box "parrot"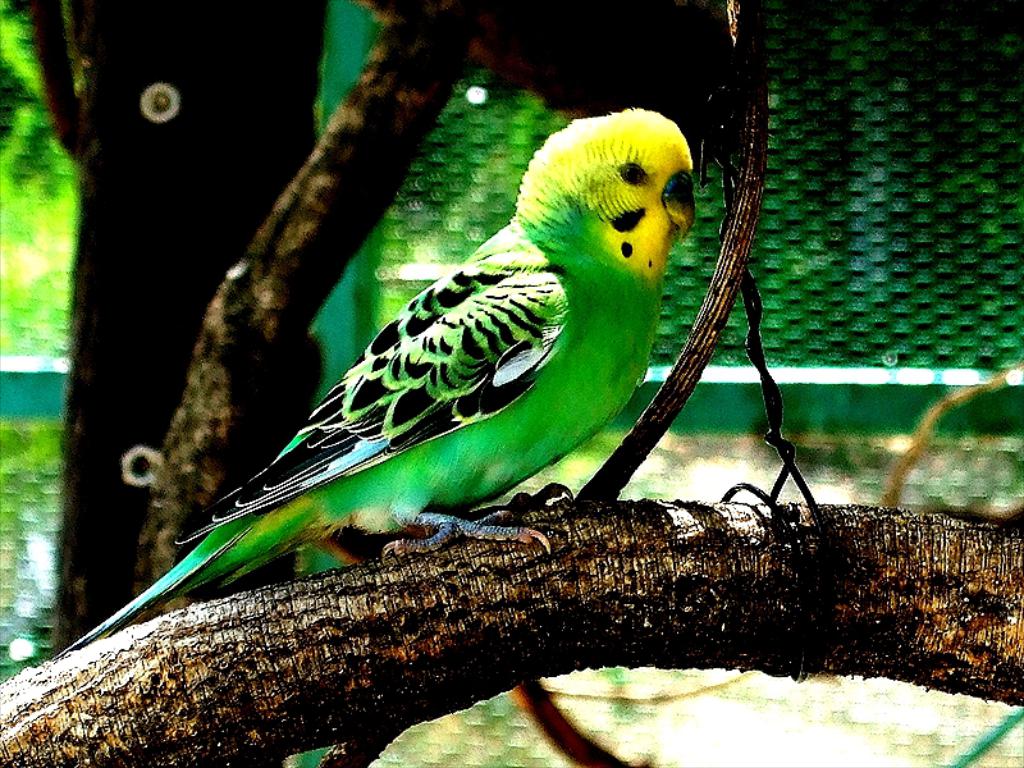
{"left": 58, "top": 104, "right": 699, "bottom": 659}
